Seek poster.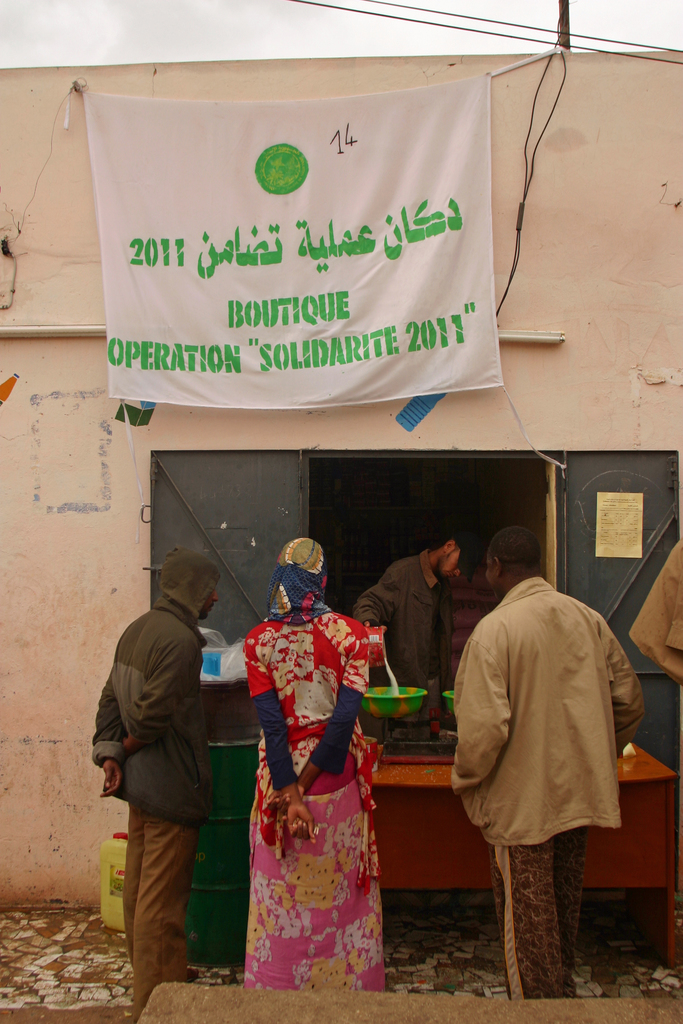
[left=85, top=70, right=506, bottom=410].
